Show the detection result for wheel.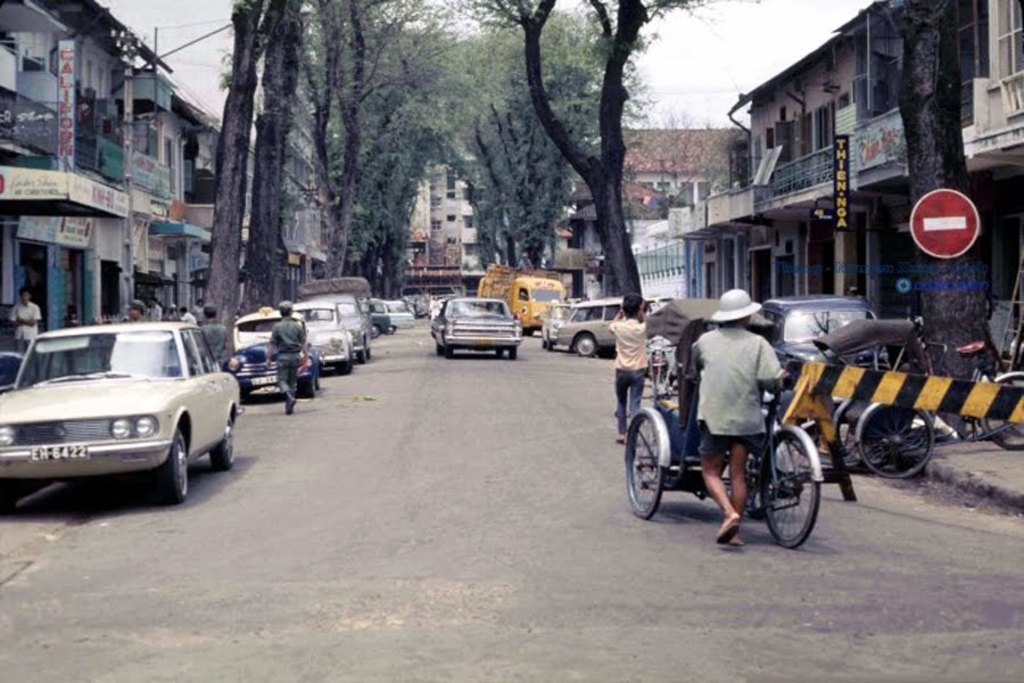
pyautogui.locateOnScreen(495, 348, 504, 357).
